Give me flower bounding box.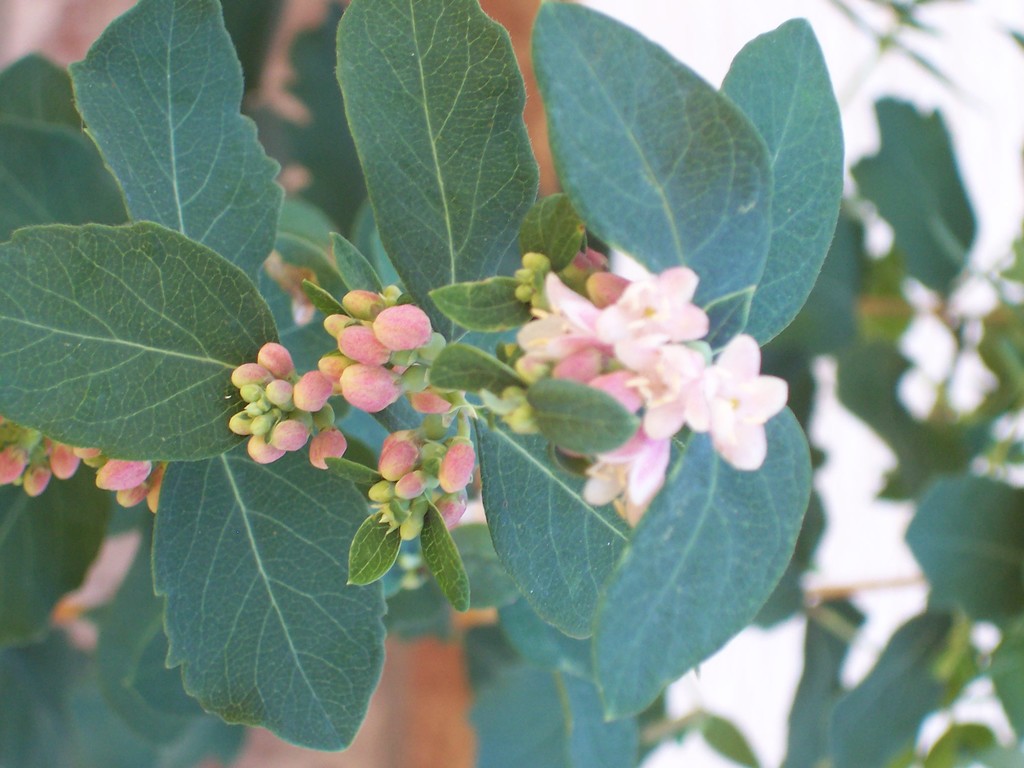
bbox=[514, 330, 642, 410].
